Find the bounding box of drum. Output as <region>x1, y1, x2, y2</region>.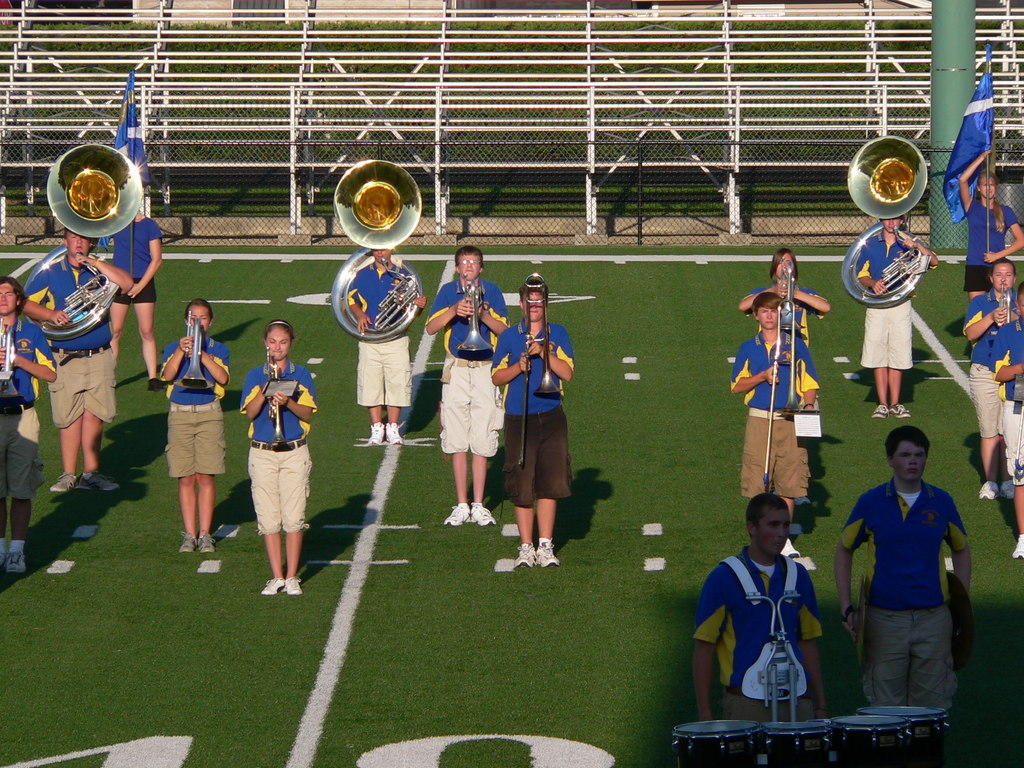
<region>808, 719, 835, 755</region>.
